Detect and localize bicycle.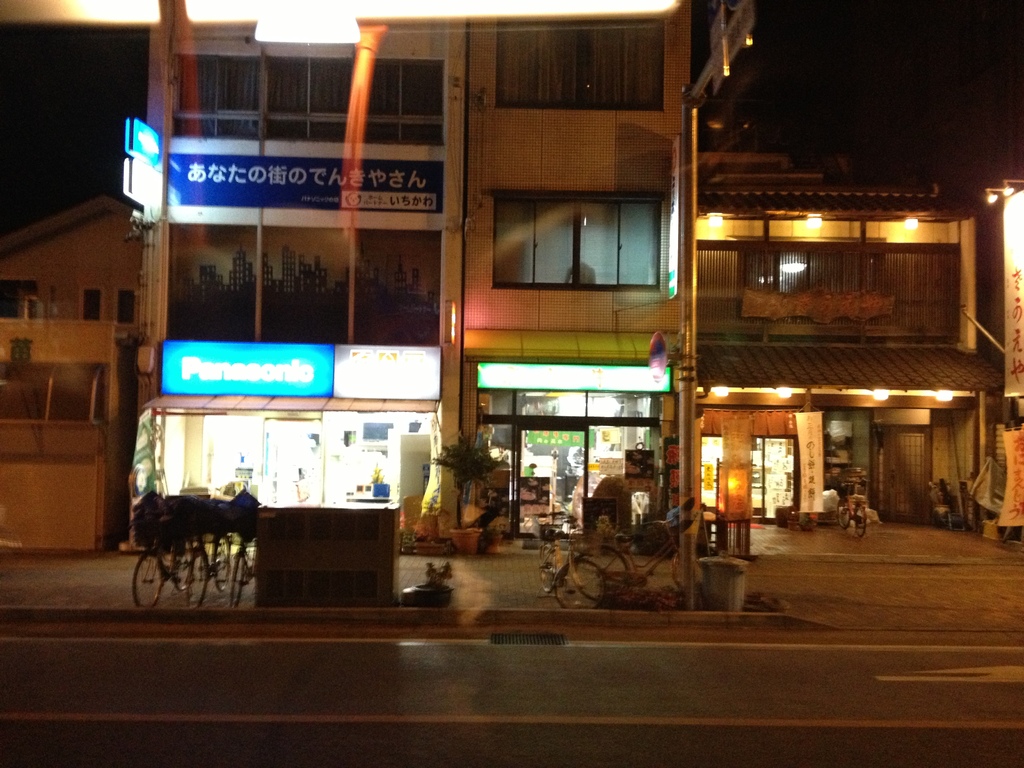
Localized at x1=132, y1=533, x2=166, y2=601.
